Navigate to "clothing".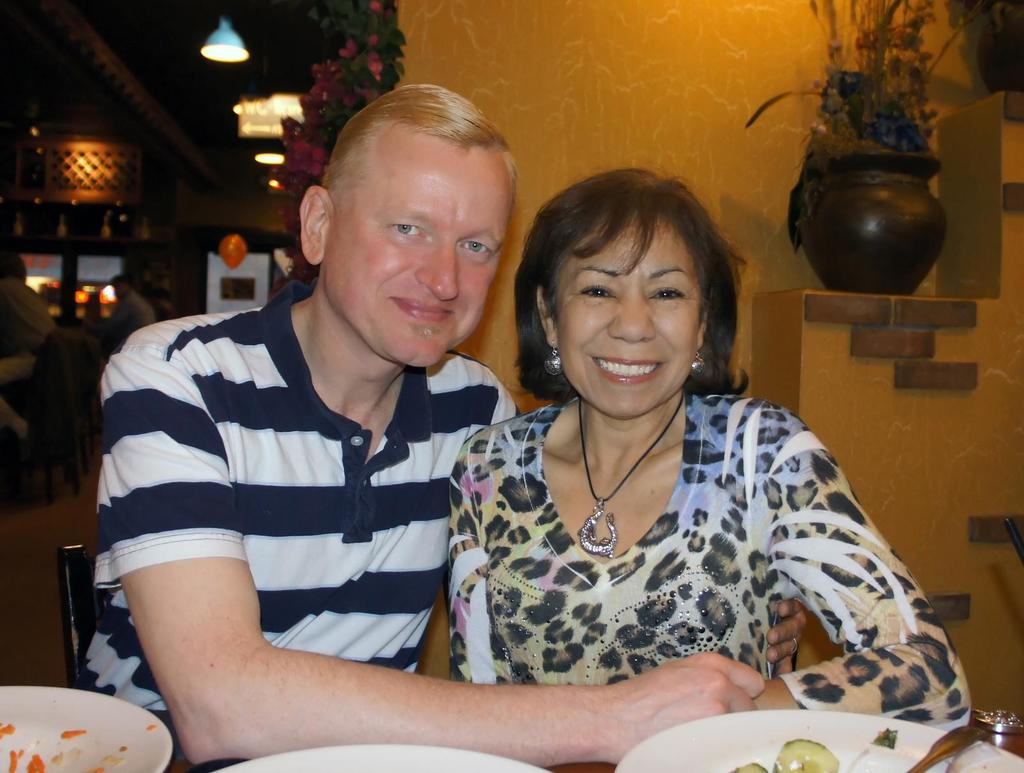
Navigation target: pyautogui.locateOnScreen(79, 276, 520, 766).
